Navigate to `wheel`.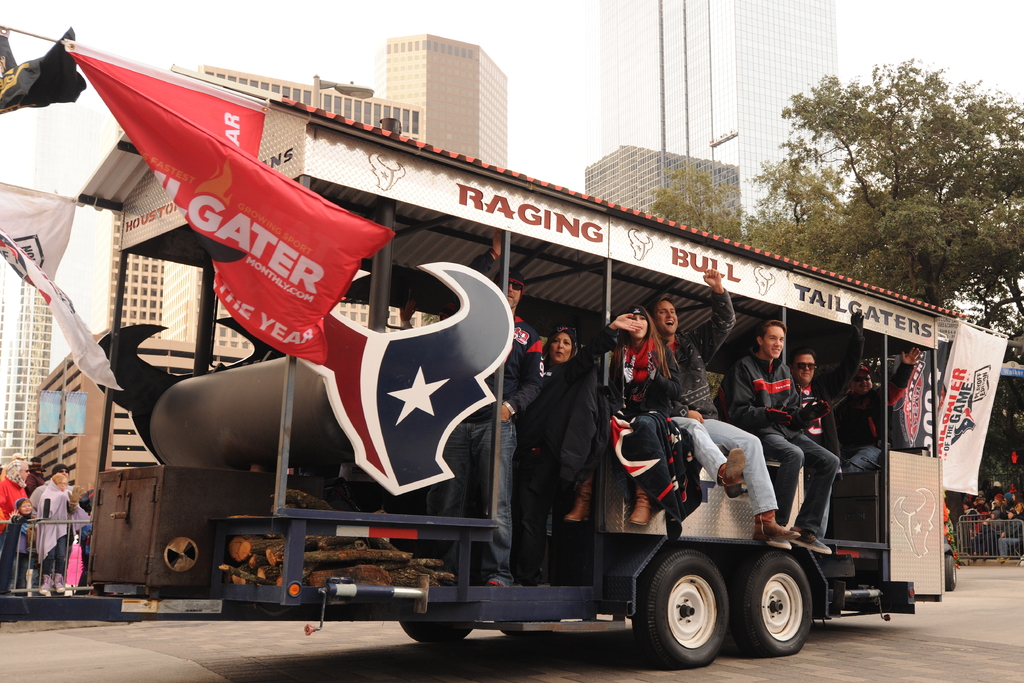
Navigation target: [x1=497, y1=618, x2=560, y2=641].
